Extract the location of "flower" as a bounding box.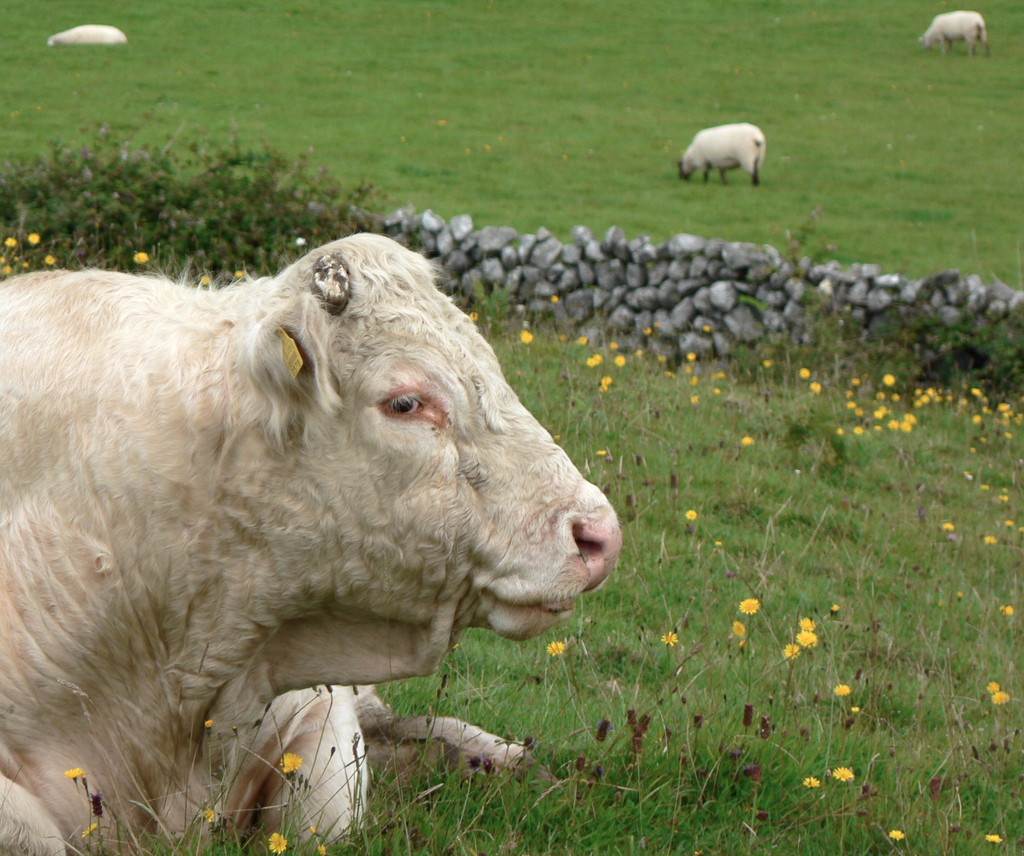
select_region(987, 679, 1000, 693).
